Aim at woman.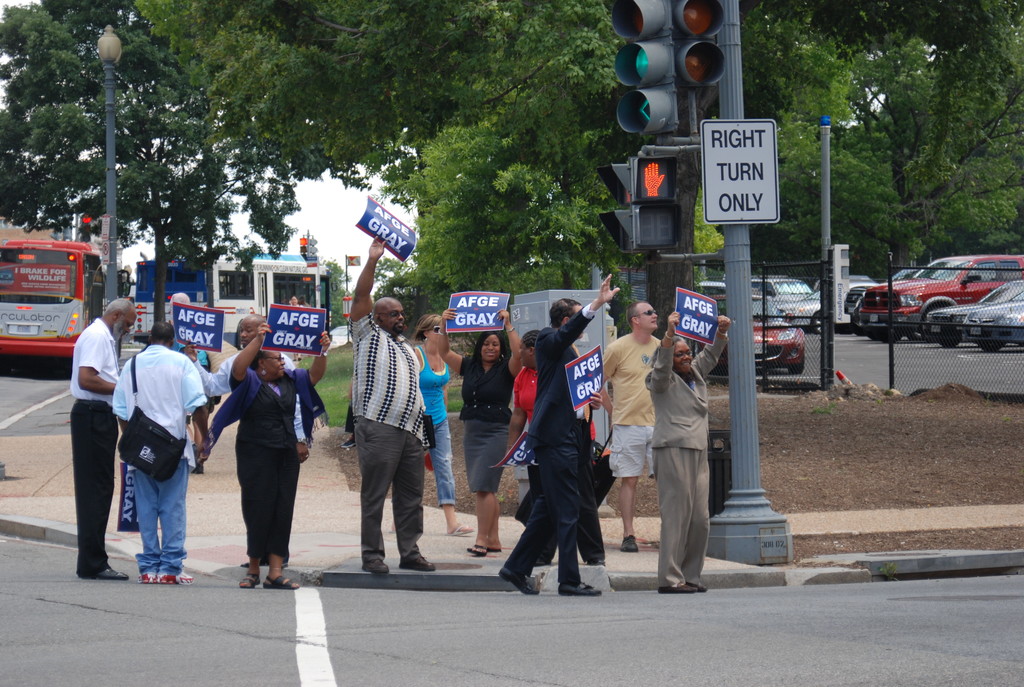
Aimed at <box>649,311,734,590</box>.
